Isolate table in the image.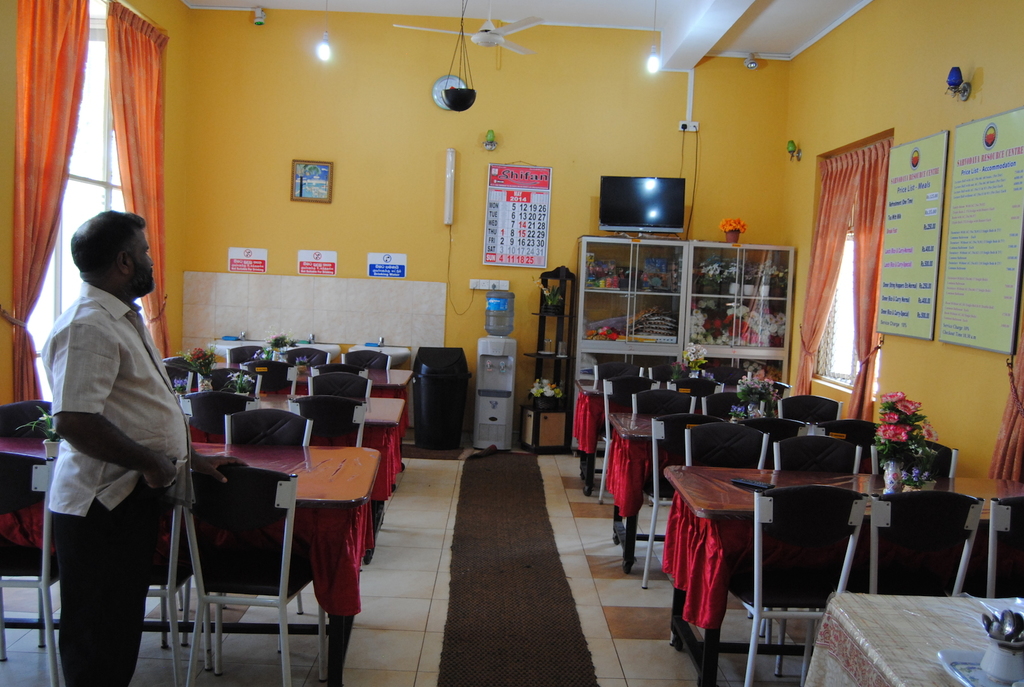
Isolated region: (x1=178, y1=387, x2=413, y2=506).
